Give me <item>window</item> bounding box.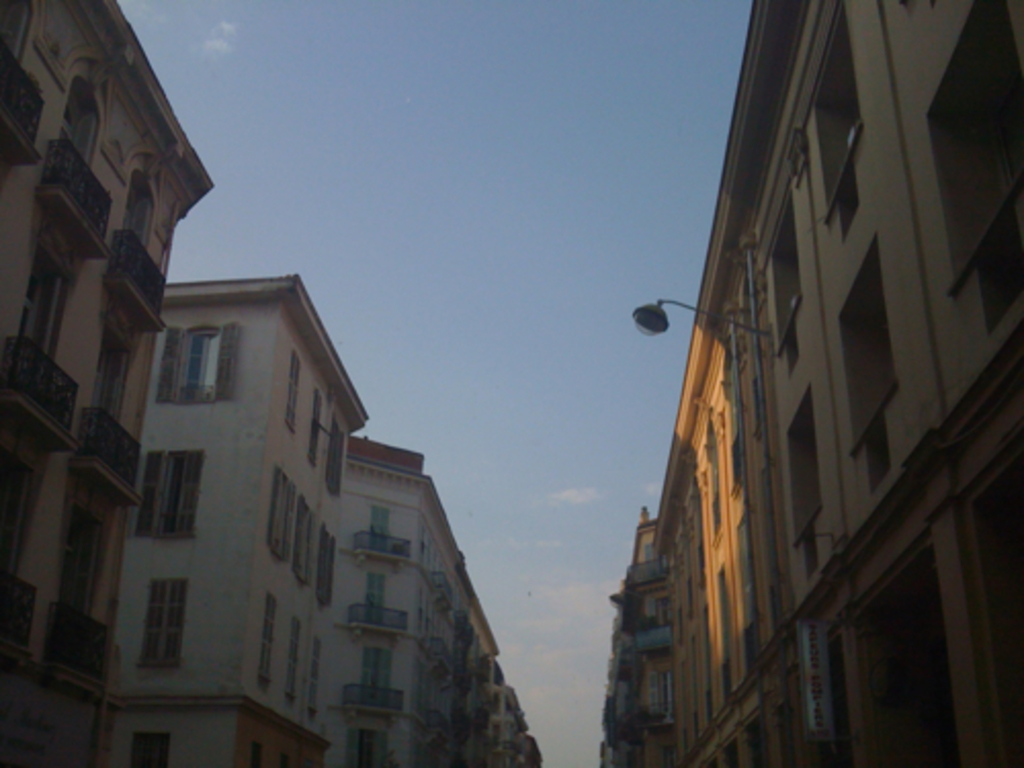
crop(0, 0, 41, 61).
